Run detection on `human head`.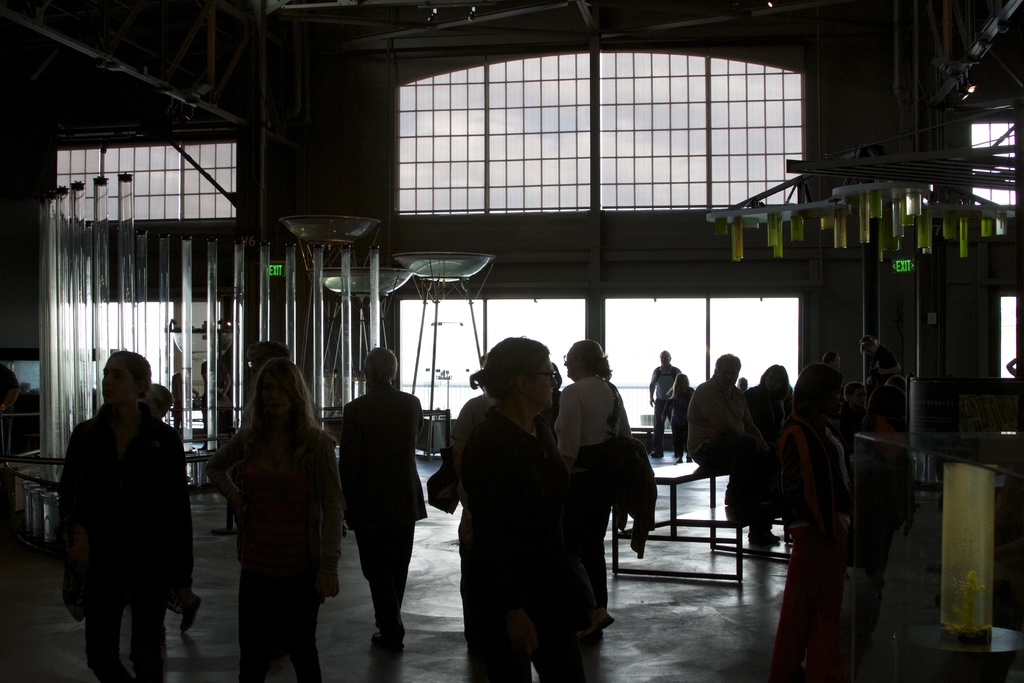
Result: 362/348/397/384.
